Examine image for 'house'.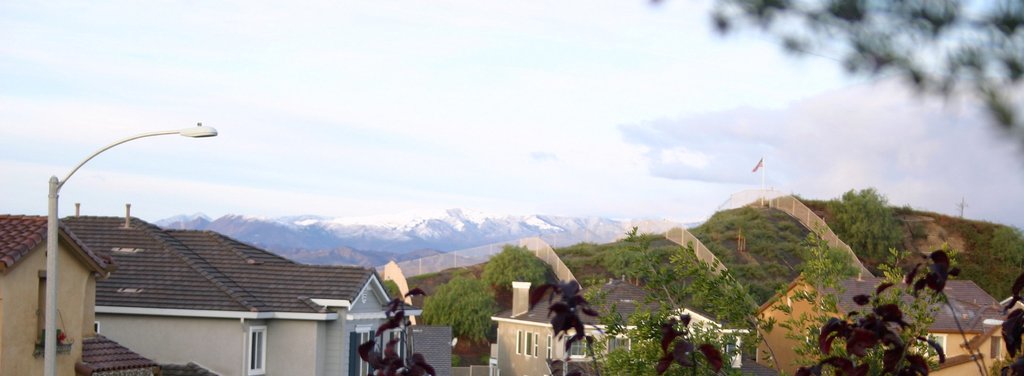
Examination result: Rect(750, 276, 1000, 375).
